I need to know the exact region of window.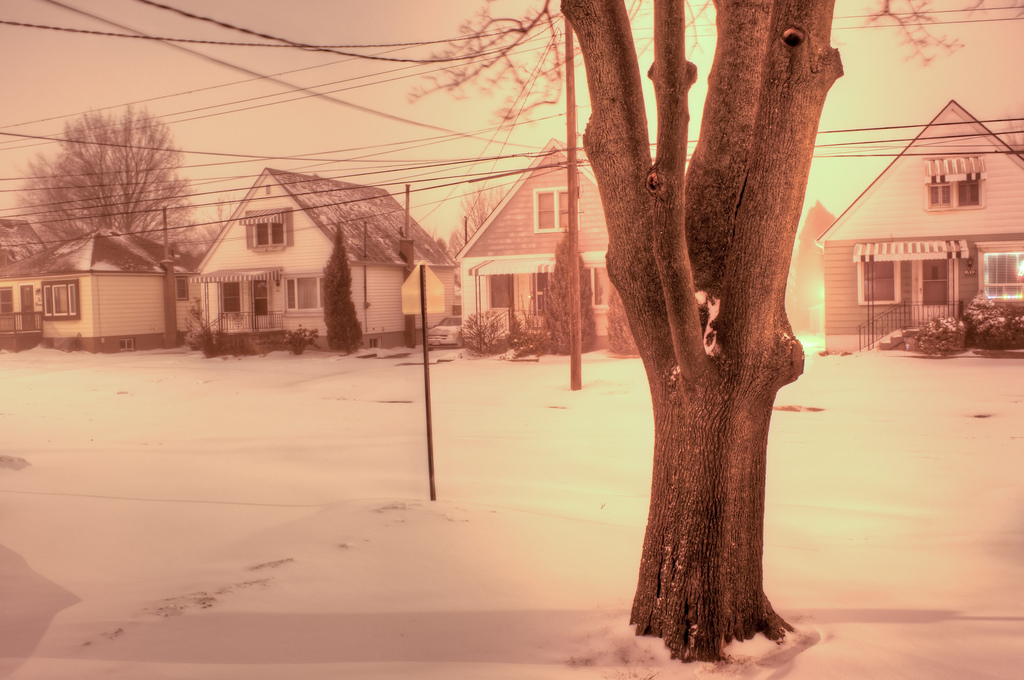
Region: [927,155,986,211].
